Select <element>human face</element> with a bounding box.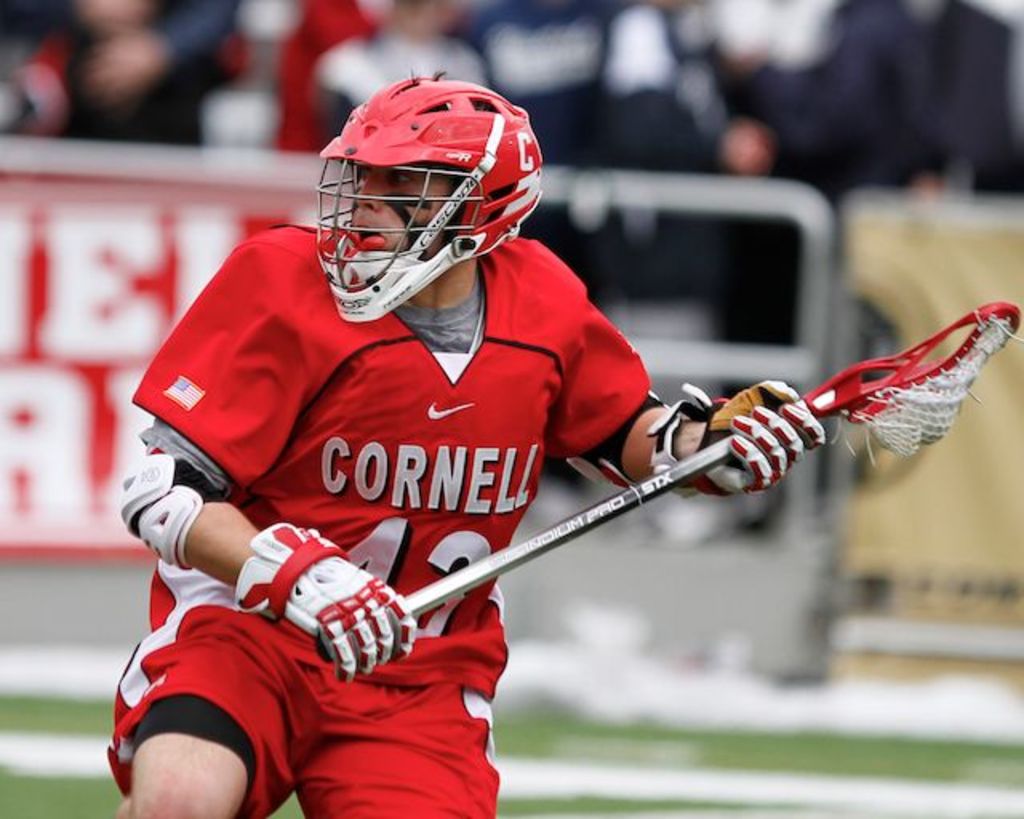
bbox=[352, 163, 456, 245].
